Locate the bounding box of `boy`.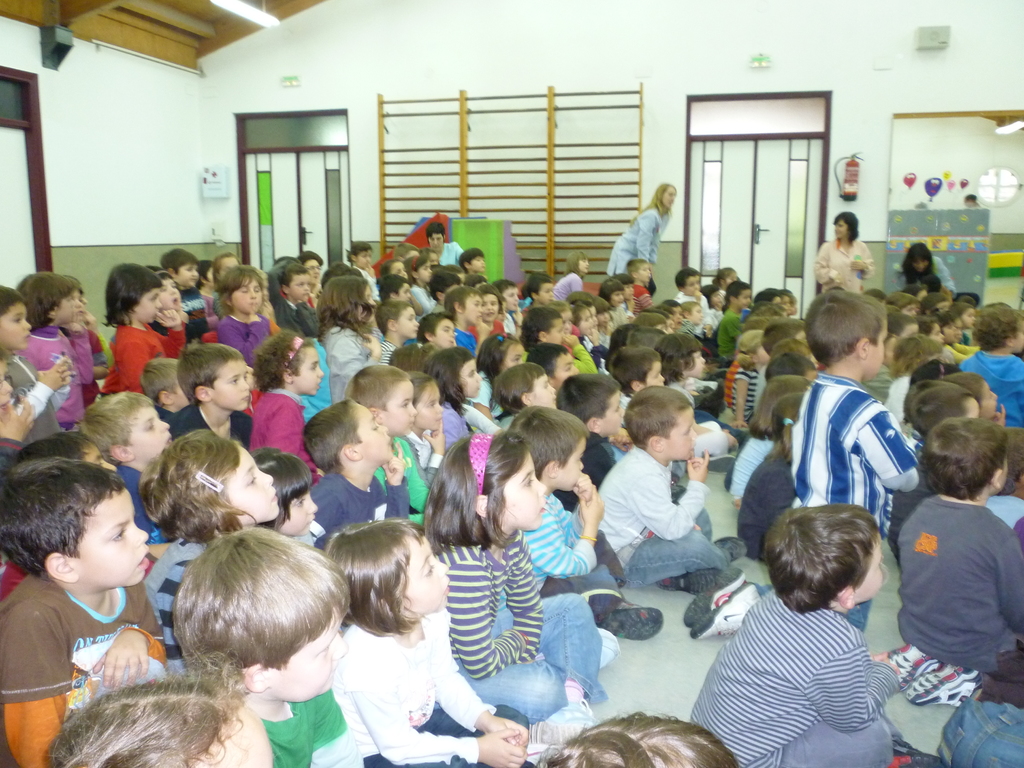
Bounding box: pyautogui.locateOnScreen(503, 360, 563, 441).
